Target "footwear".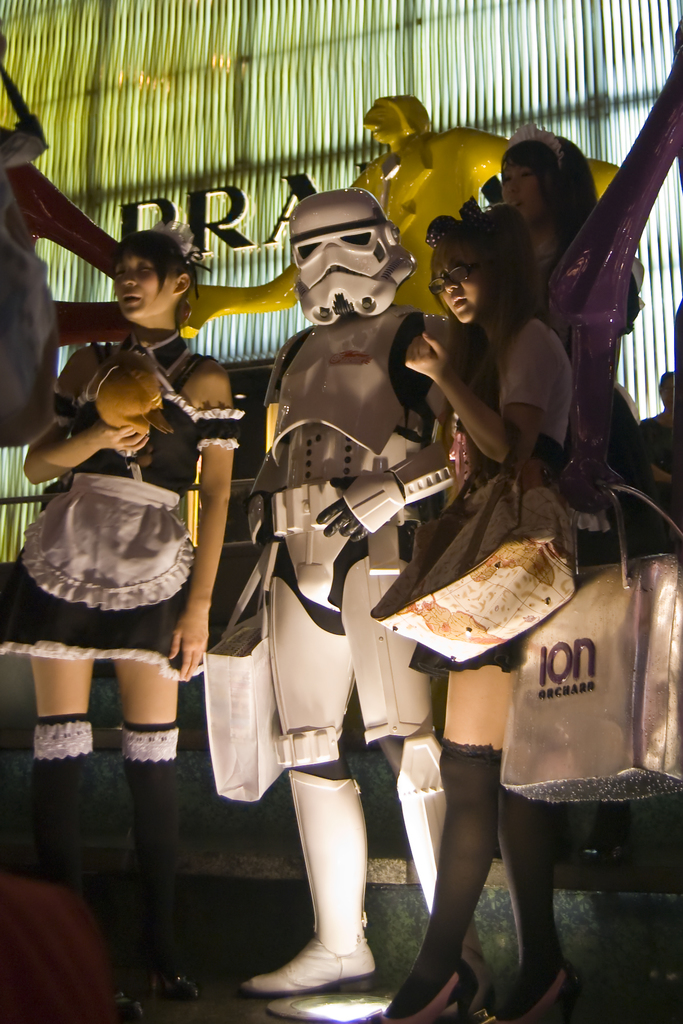
Target region: (x1=155, y1=966, x2=197, y2=1000).
